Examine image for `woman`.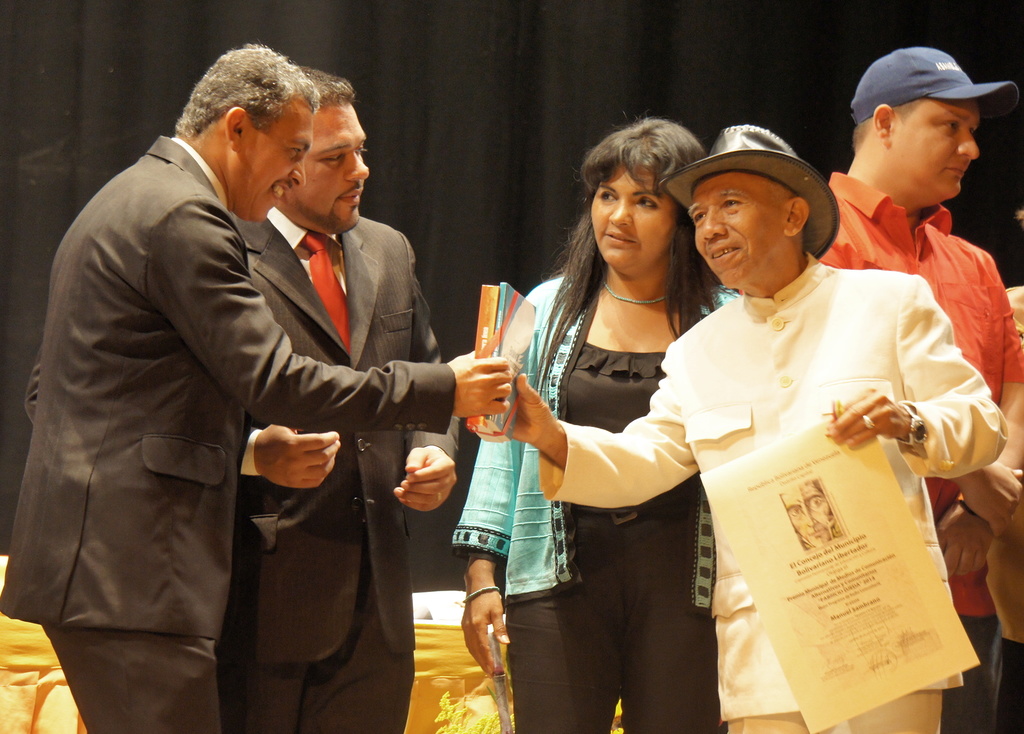
Examination result: crop(499, 127, 744, 726).
